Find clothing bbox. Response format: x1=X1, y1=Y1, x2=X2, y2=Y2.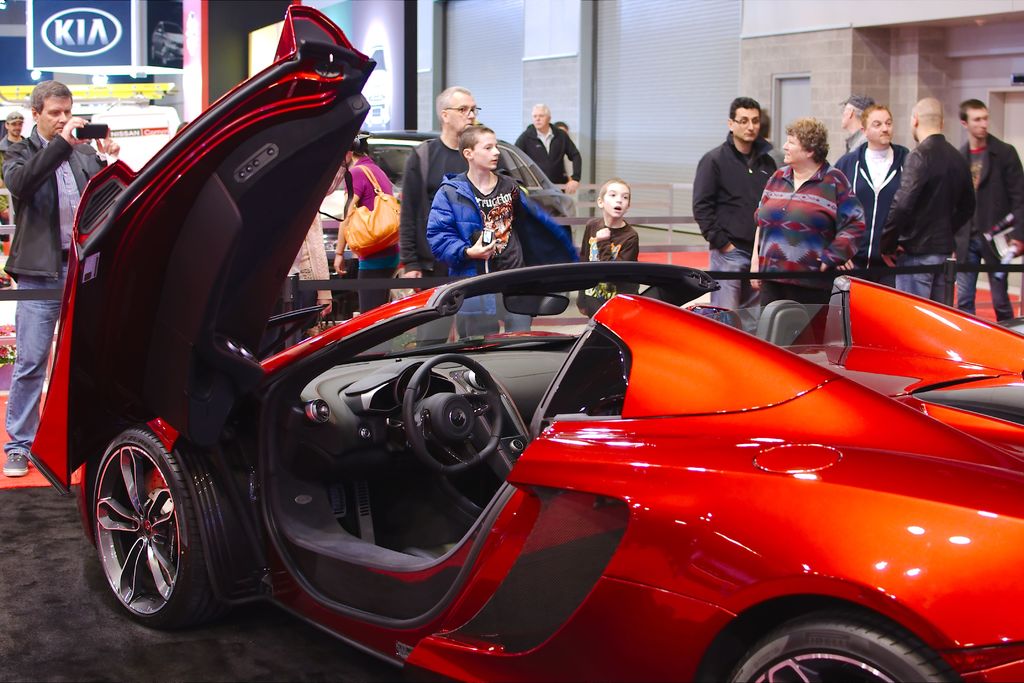
x1=0, y1=122, x2=106, y2=453.
